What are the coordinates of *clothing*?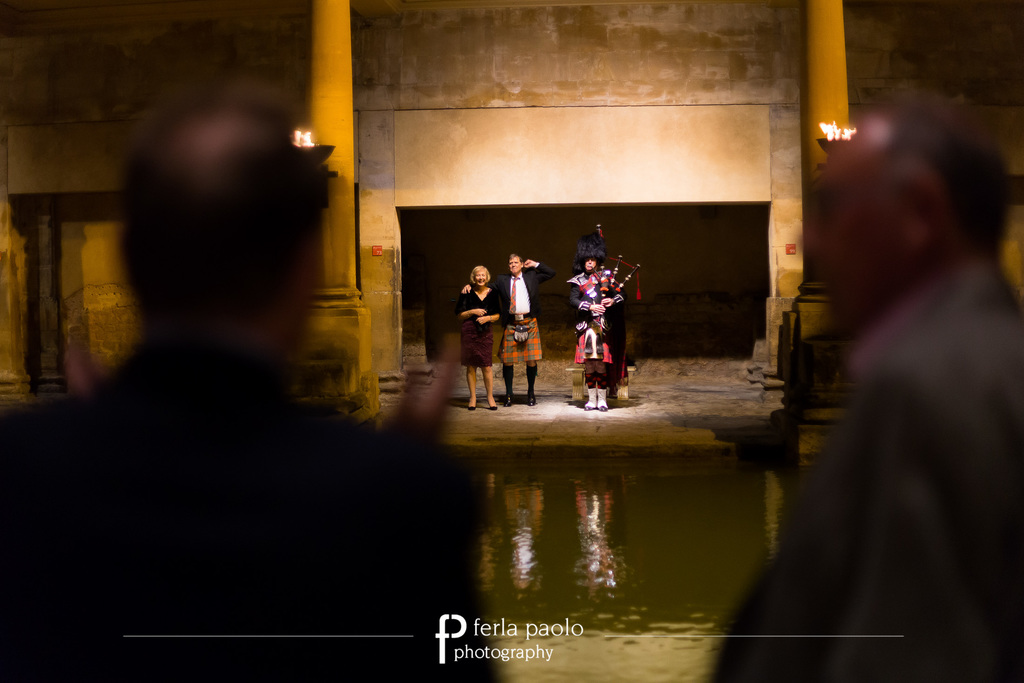
left=0, top=333, right=511, bottom=682.
